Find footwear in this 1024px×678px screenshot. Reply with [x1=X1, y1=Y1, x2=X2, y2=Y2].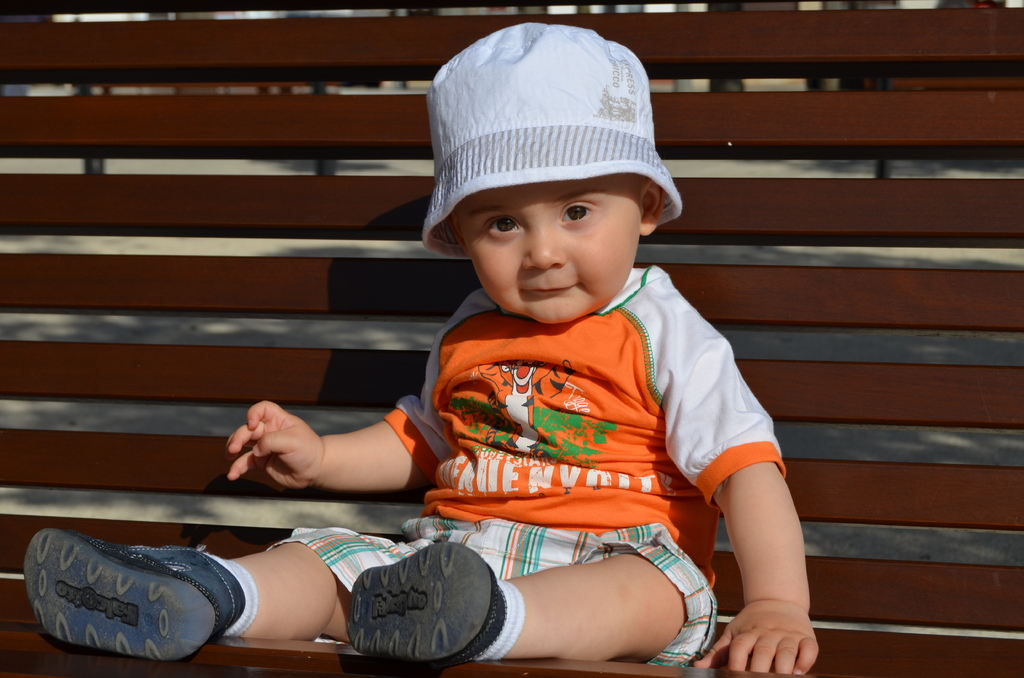
[x1=17, y1=541, x2=237, y2=671].
